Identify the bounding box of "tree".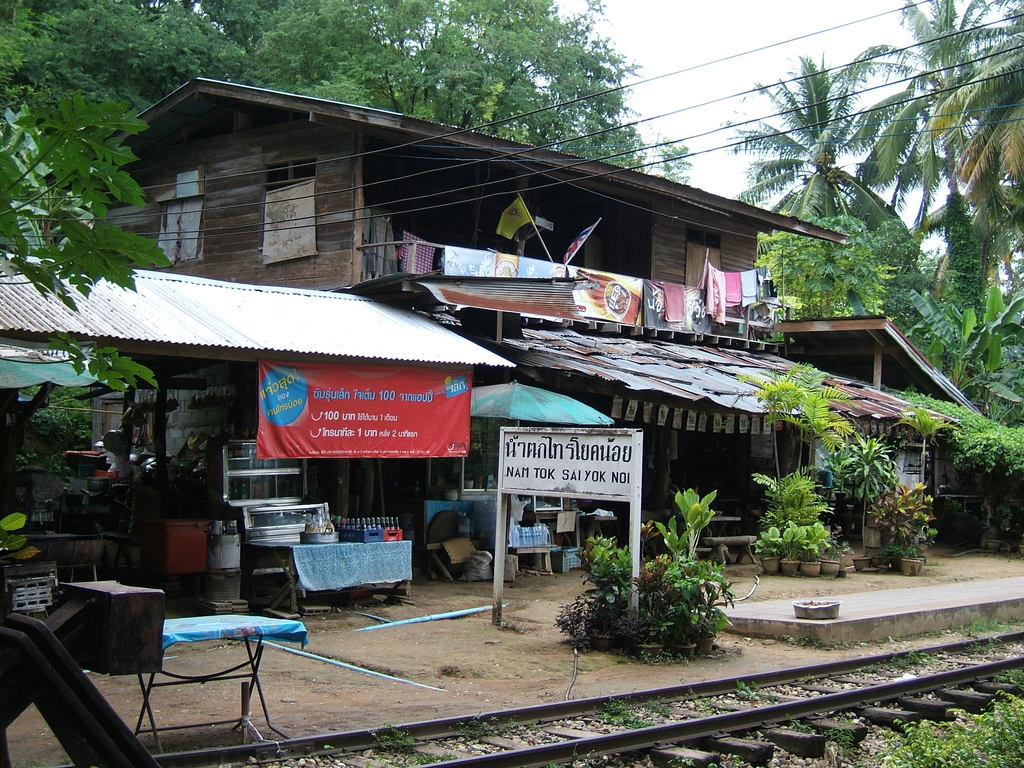
(737, 204, 952, 378).
